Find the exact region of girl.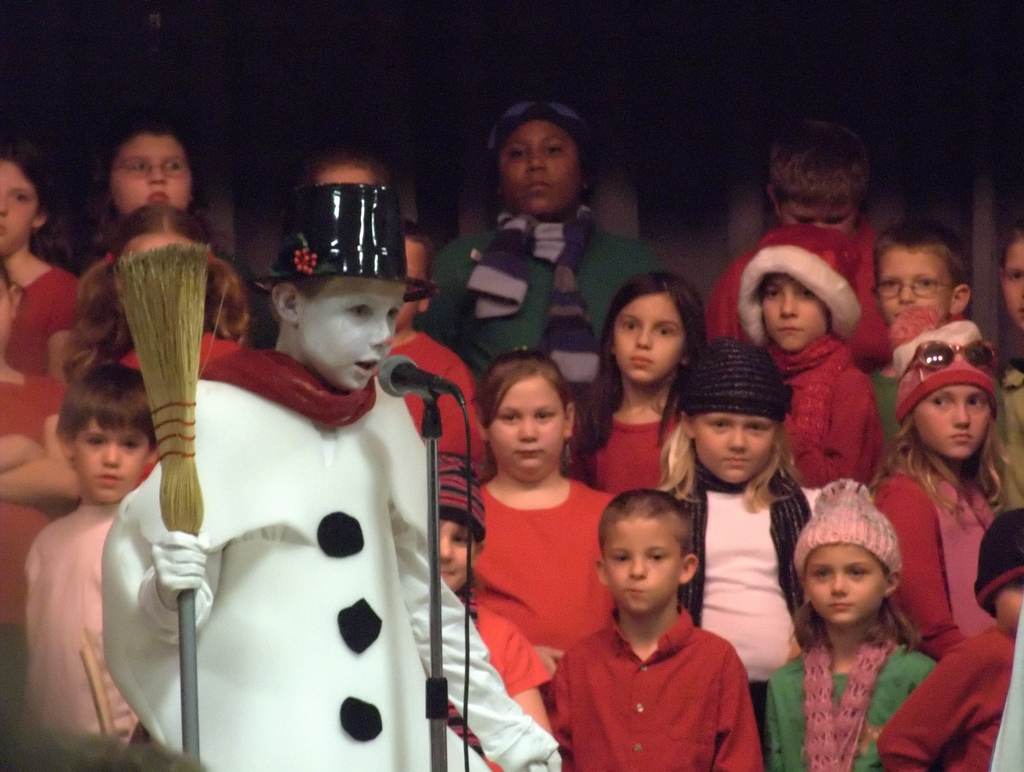
Exact region: pyautogui.locateOnScreen(464, 339, 623, 695).
